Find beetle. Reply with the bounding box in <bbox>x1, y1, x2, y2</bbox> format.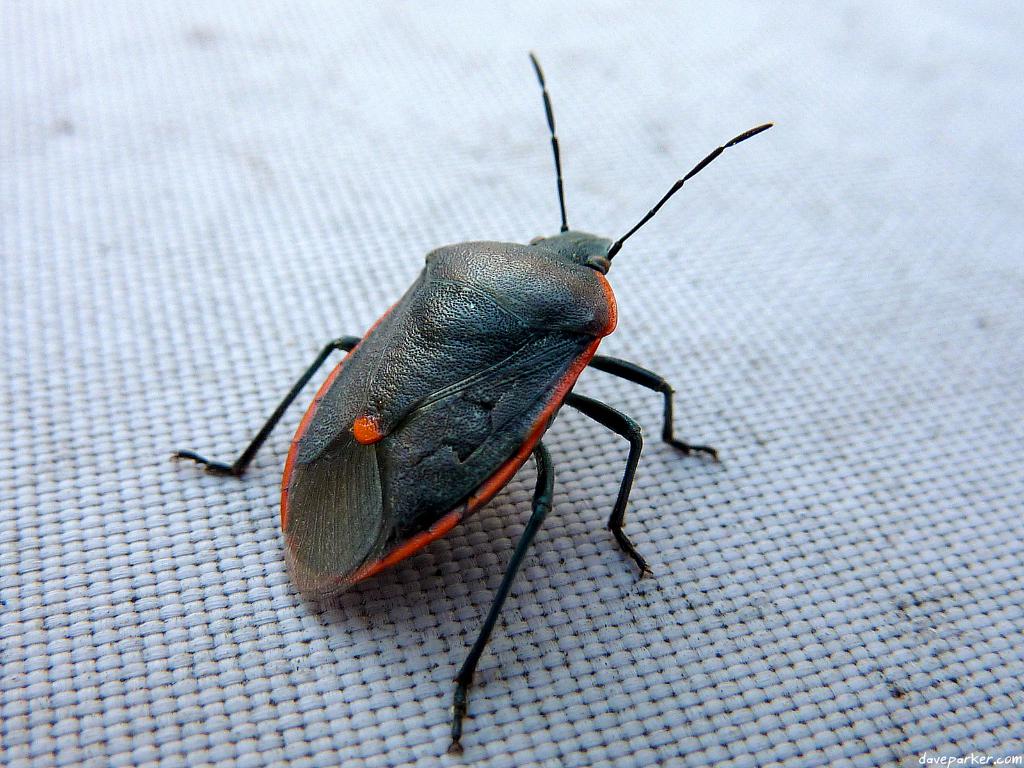
<bbox>156, 50, 804, 726</bbox>.
